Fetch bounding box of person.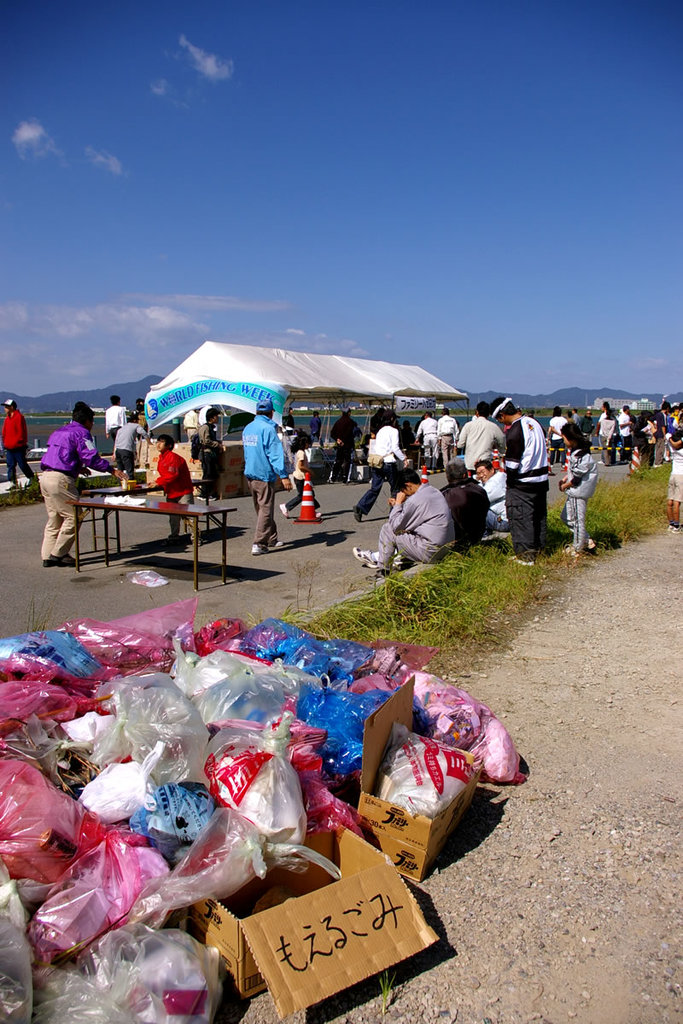
Bbox: [left=480, top=456, right=505, bottom=533].
